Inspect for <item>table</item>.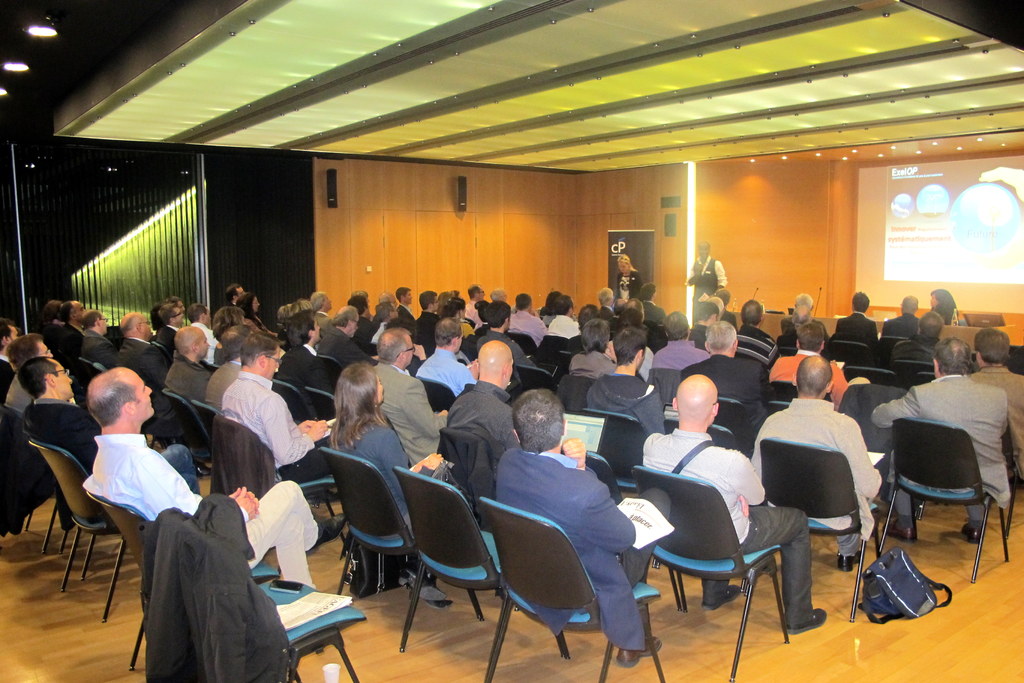
Inspection: 735 309 983 361.
